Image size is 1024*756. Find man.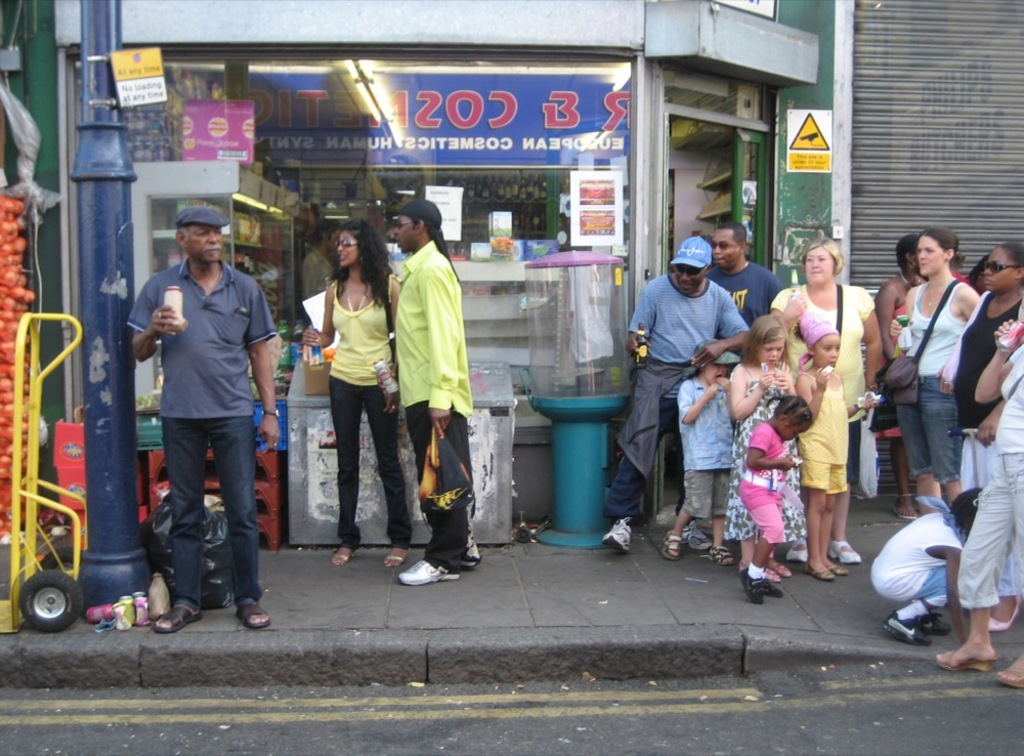
[112, 220, 273, 625].
